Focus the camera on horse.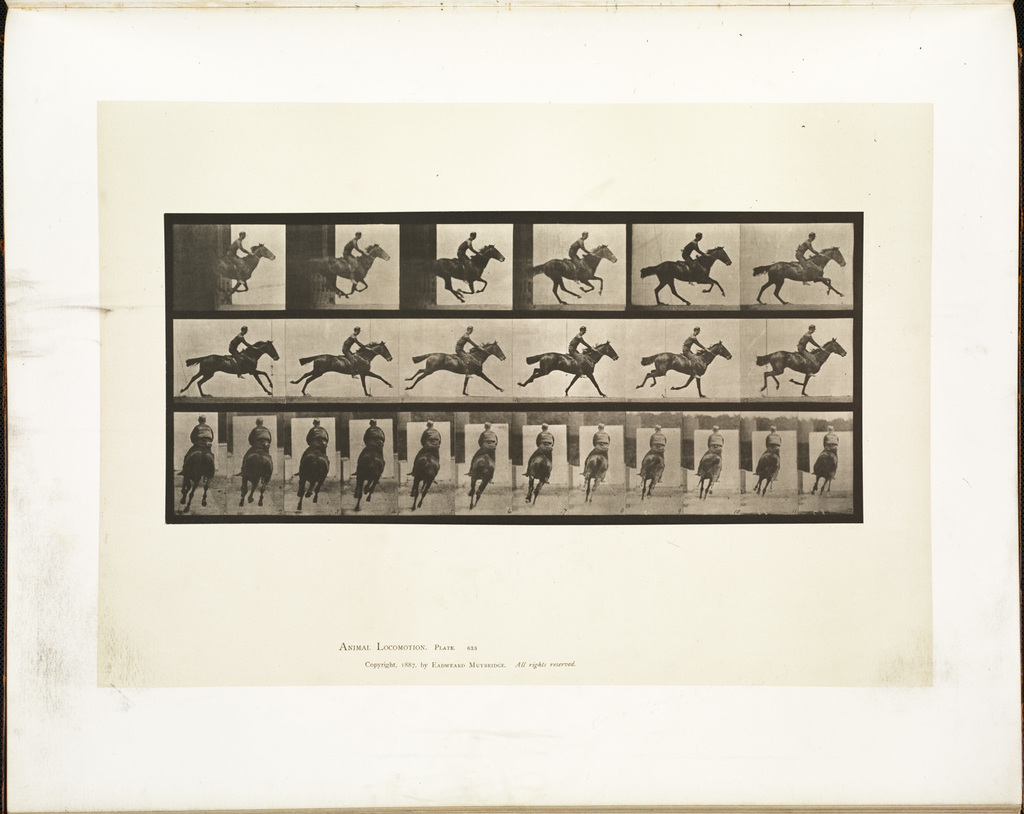
Focus region: bbox(520, 340, 622, 395).
